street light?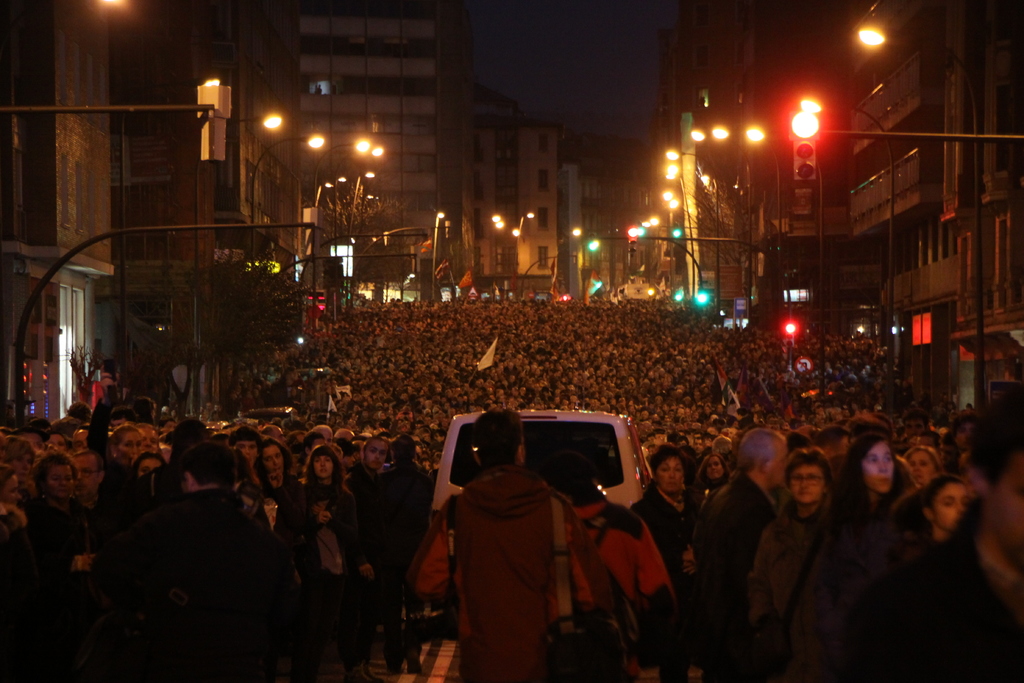
<bbox>344, 164, 376, 302</bbox>
